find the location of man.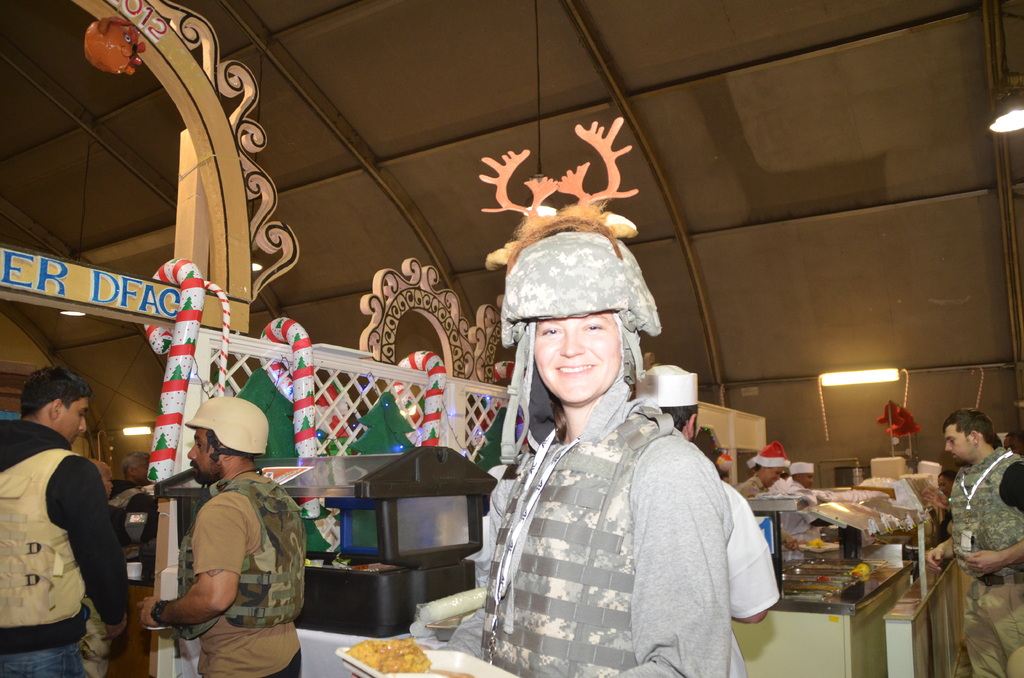
Location: <bbox>927, 401, 1023, 674</bbox>.
